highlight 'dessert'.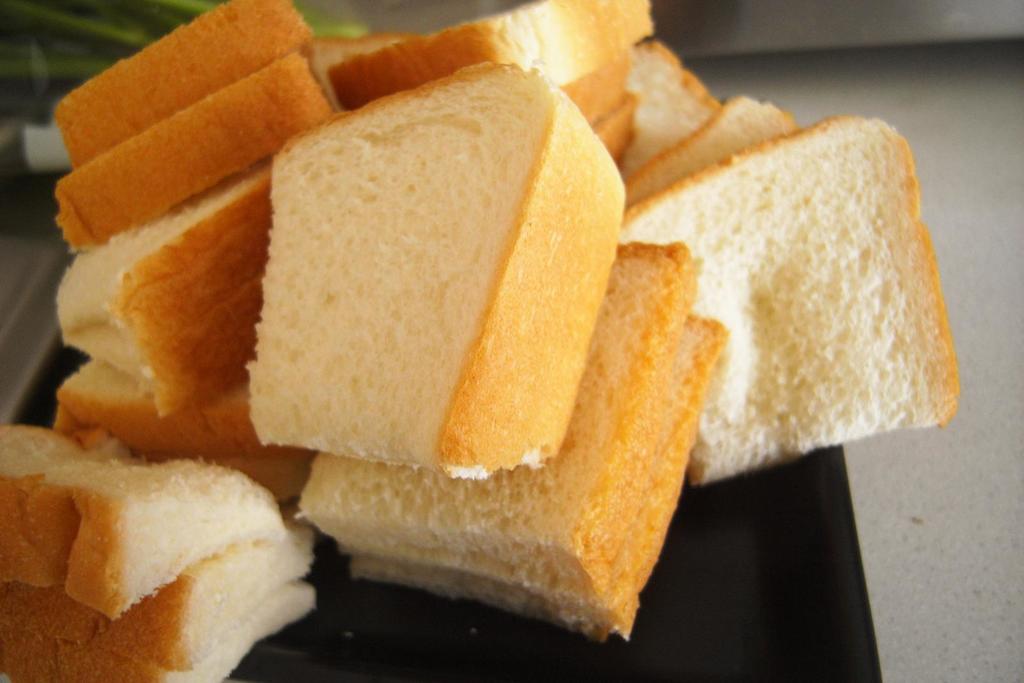
Highlighted region: {"x1": 621, "y1": 120, "x2": 961, "y2": 488}.
